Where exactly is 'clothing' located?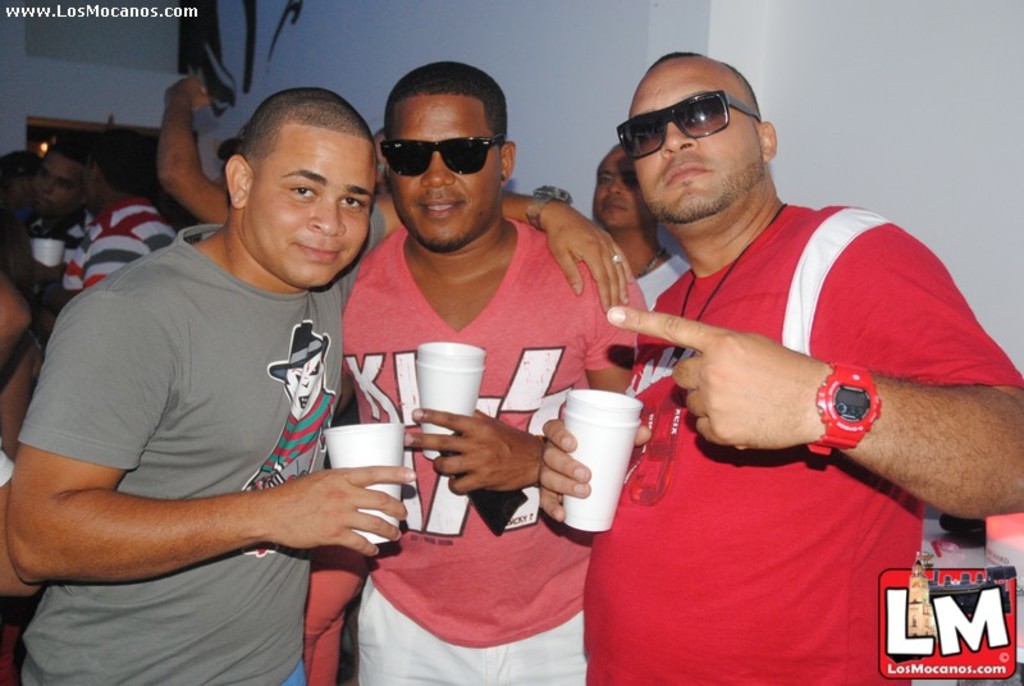
Its bounding box is pyautogui.locateOnScreen(599, 186, 959, 627).
